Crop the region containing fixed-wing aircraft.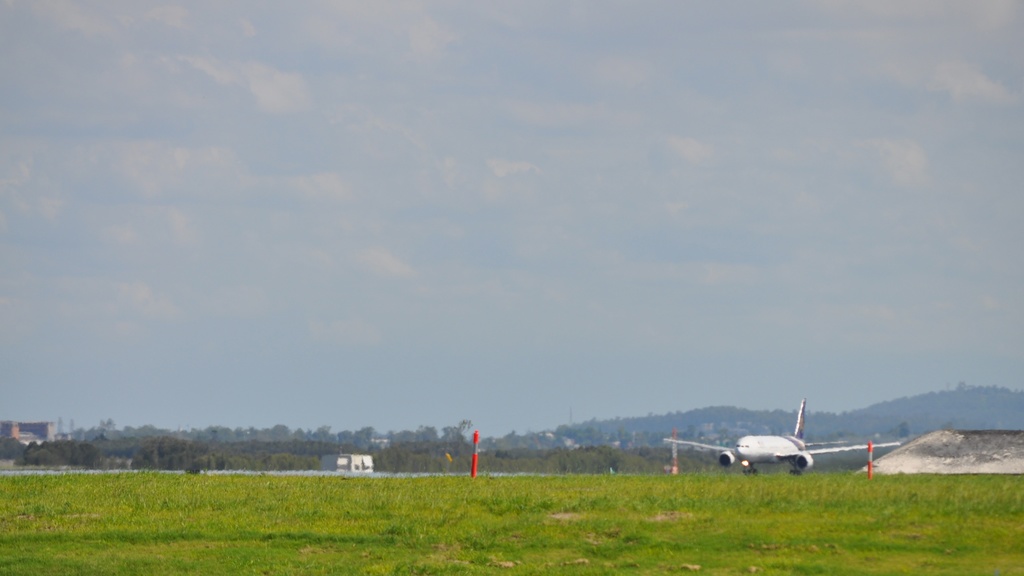
Crop region: [left=661, top=397, right=899, bottom=479].
